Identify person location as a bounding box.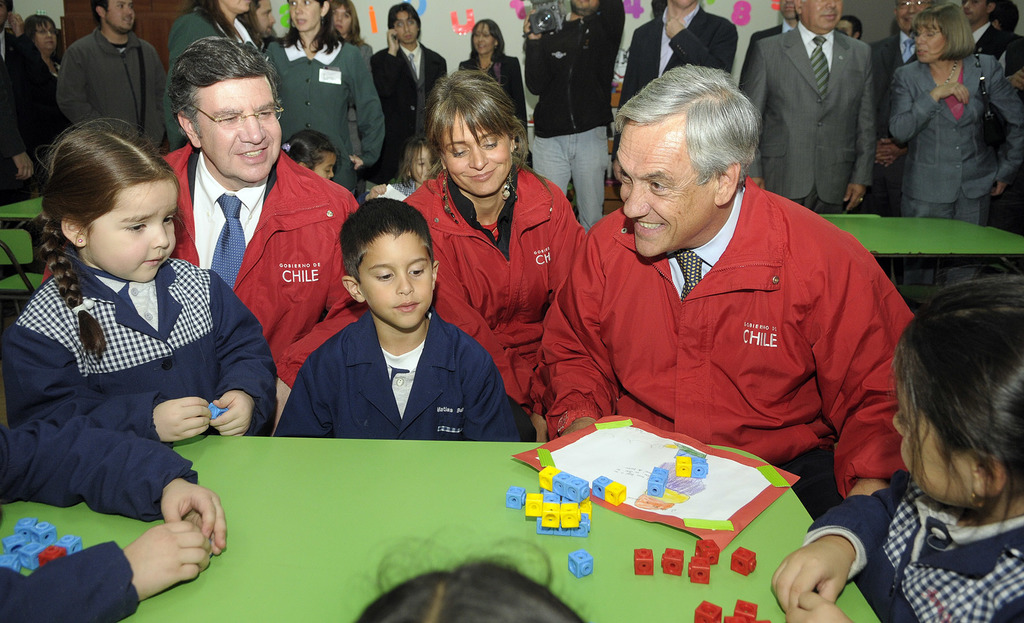
box(450, 15, 531, 167).
